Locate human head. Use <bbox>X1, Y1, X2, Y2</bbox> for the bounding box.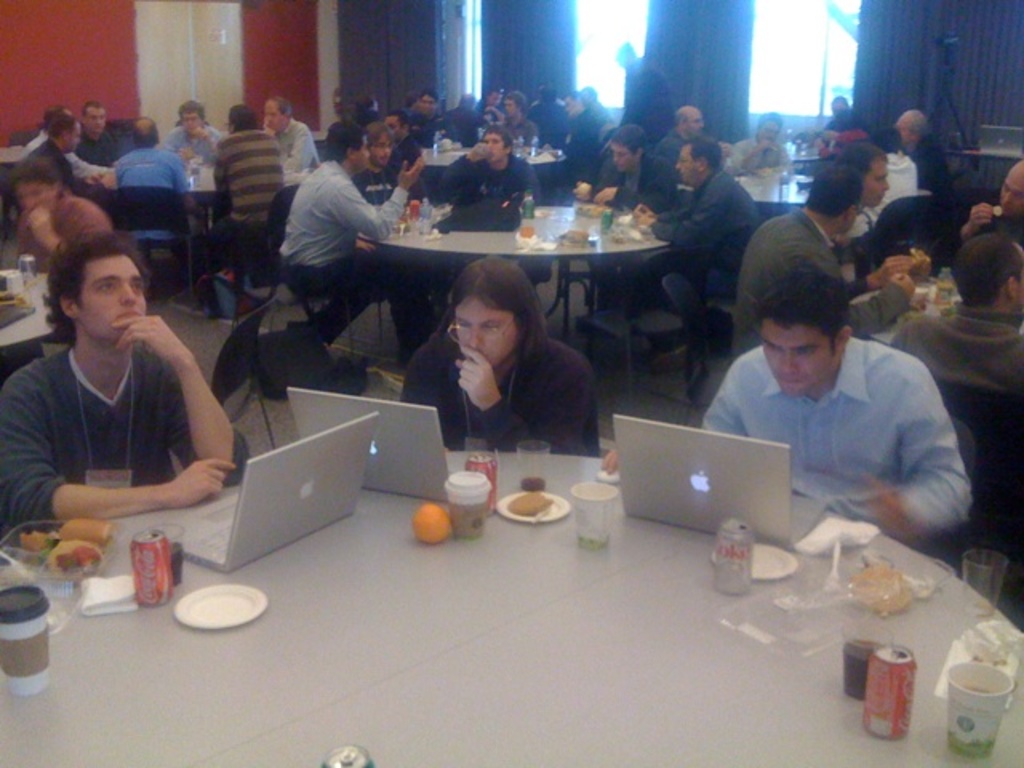
<bbox>130, 114, 158, 149</bbox>.
